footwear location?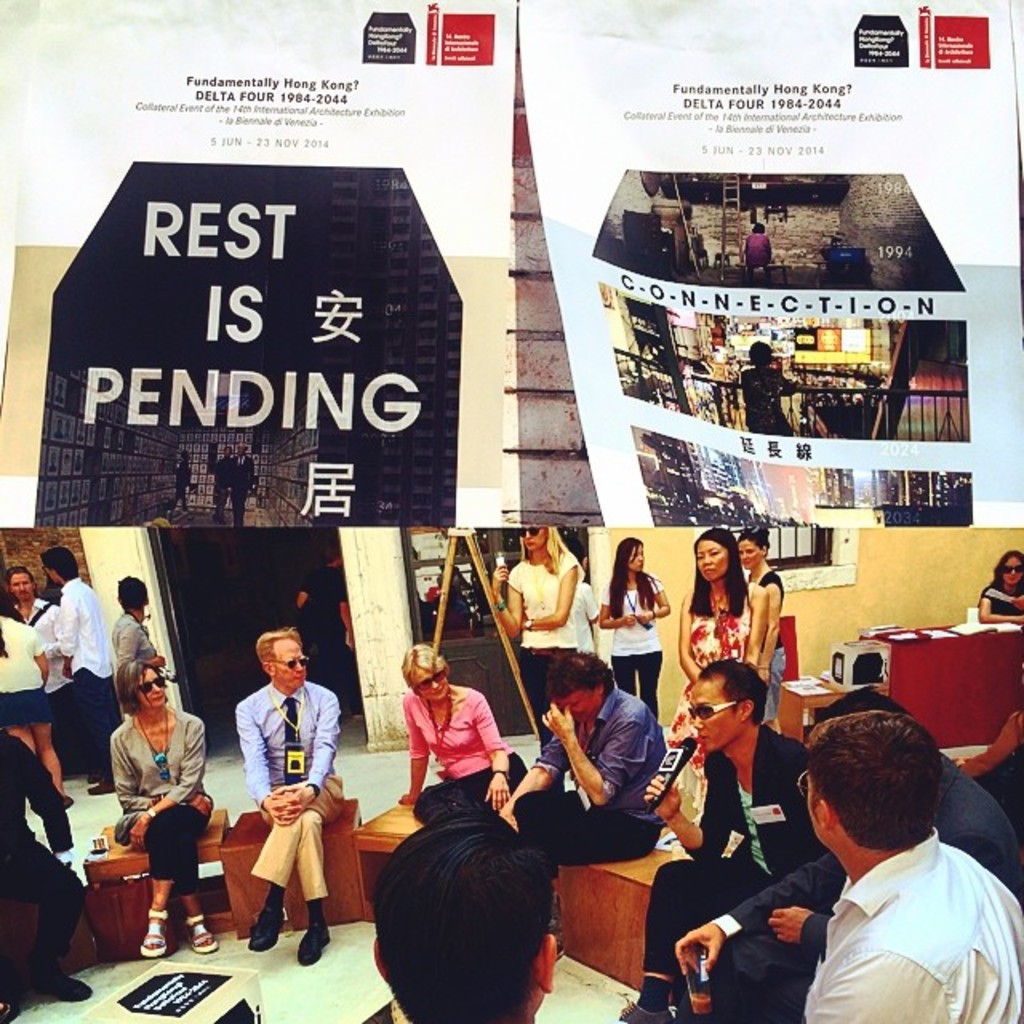
<bbox>139, 909, 178, 963</bbox>
